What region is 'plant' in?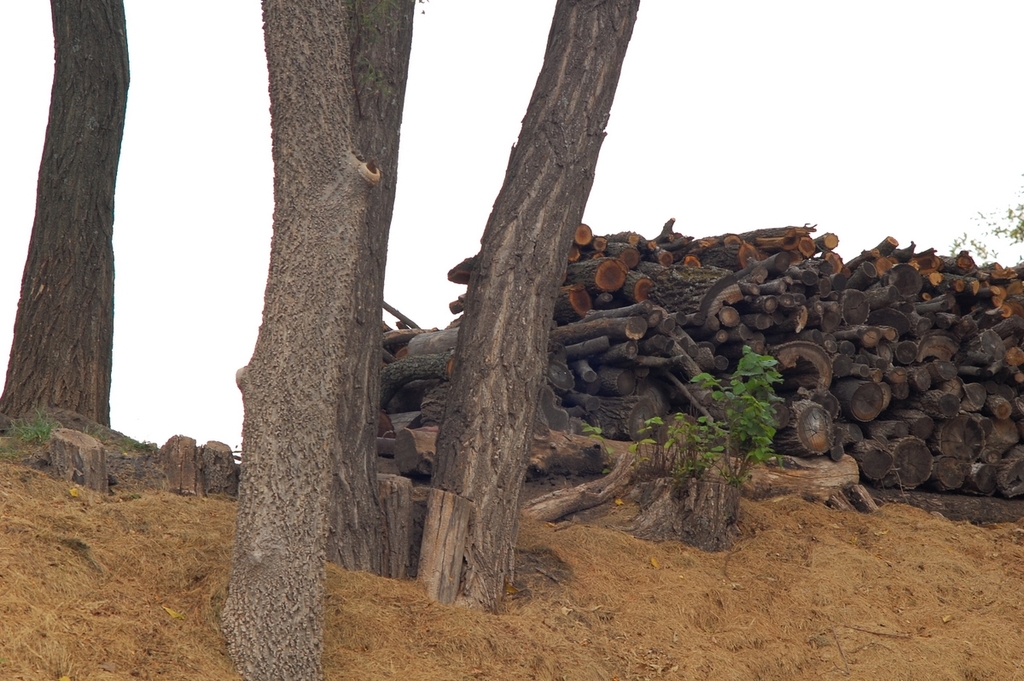
bbox=(580, 424, 616, 474).
